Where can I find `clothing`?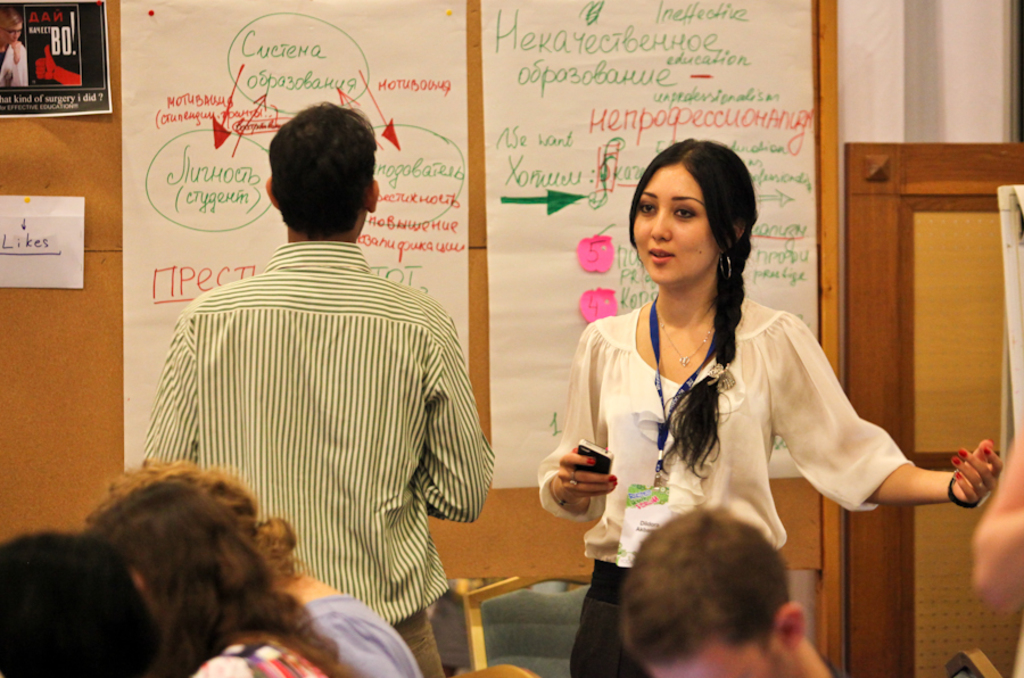
You can find it at box=[0, 41, 27, 85].
